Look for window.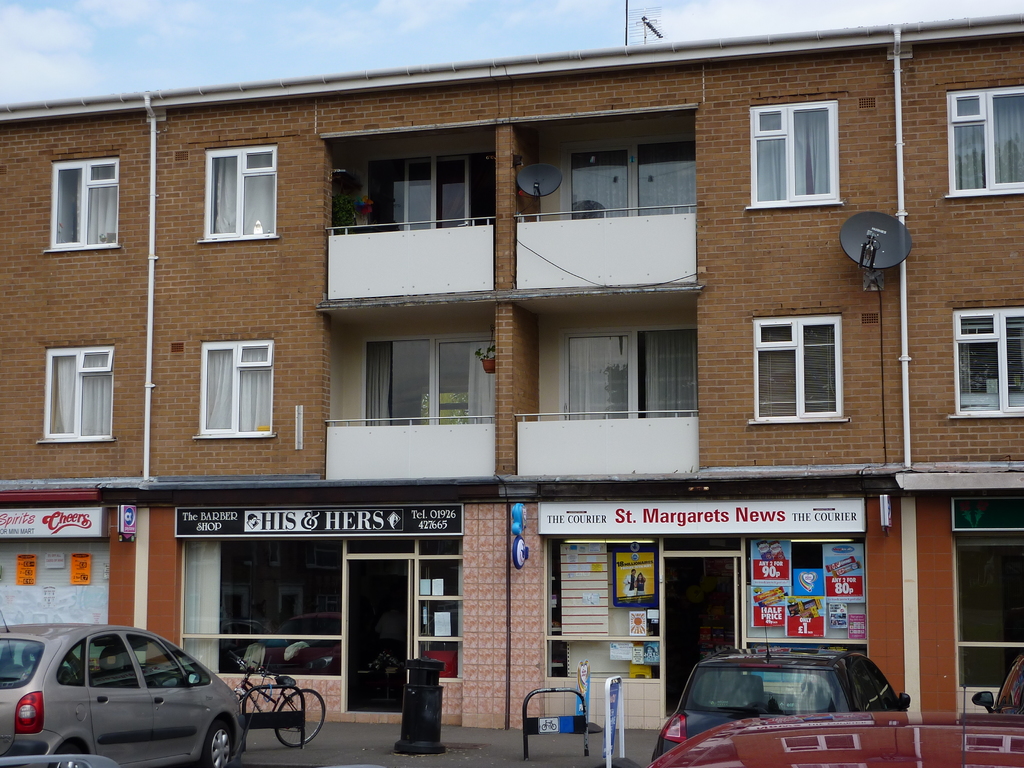
Found: select_region(201, 146, 279, 240).
